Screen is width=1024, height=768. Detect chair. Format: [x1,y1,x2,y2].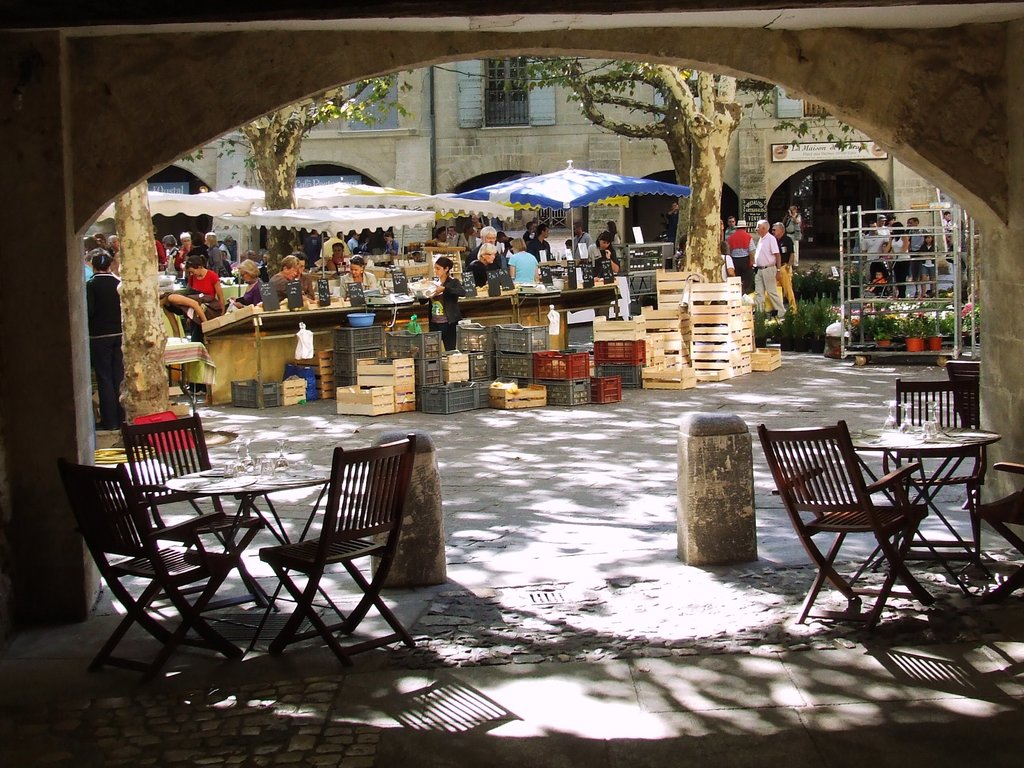
[51,455,255,682].
